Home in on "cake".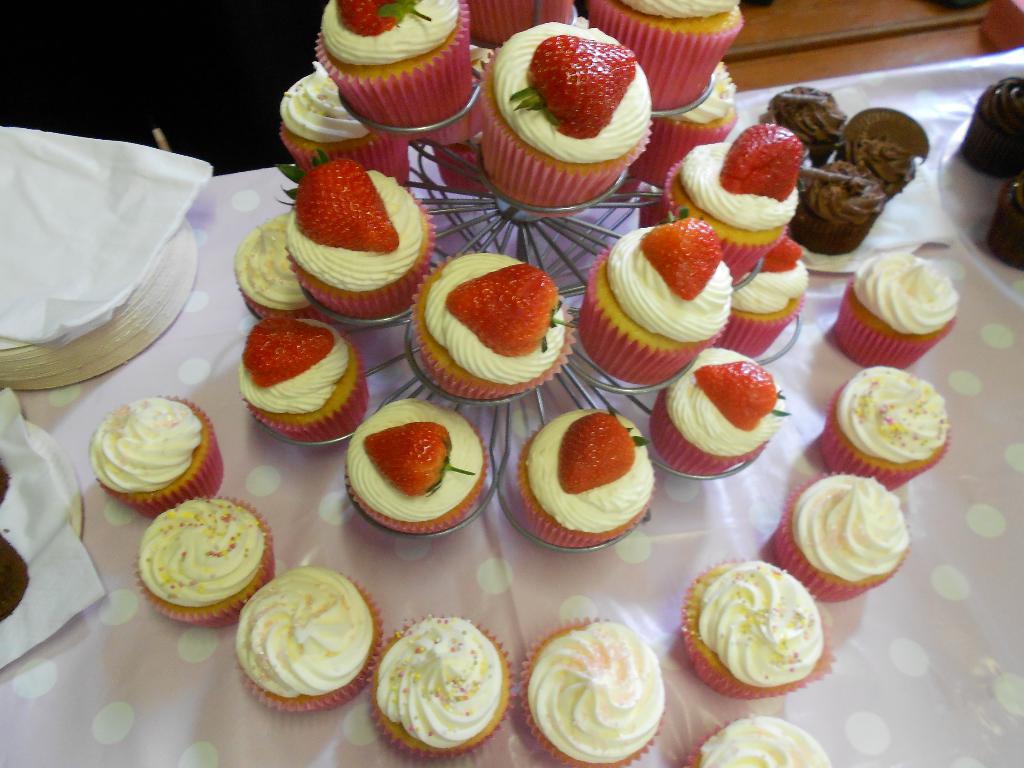
Homed in at 227, 298, 367, 457.
